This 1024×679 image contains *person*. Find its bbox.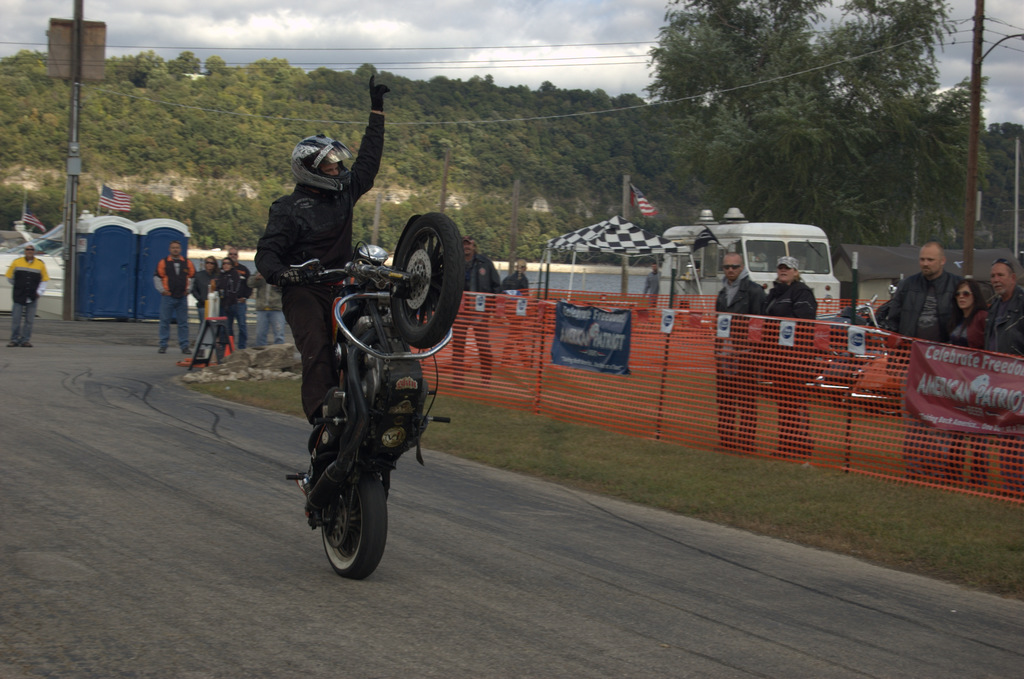
[left=938, top=275, right=993, bottom=493].
